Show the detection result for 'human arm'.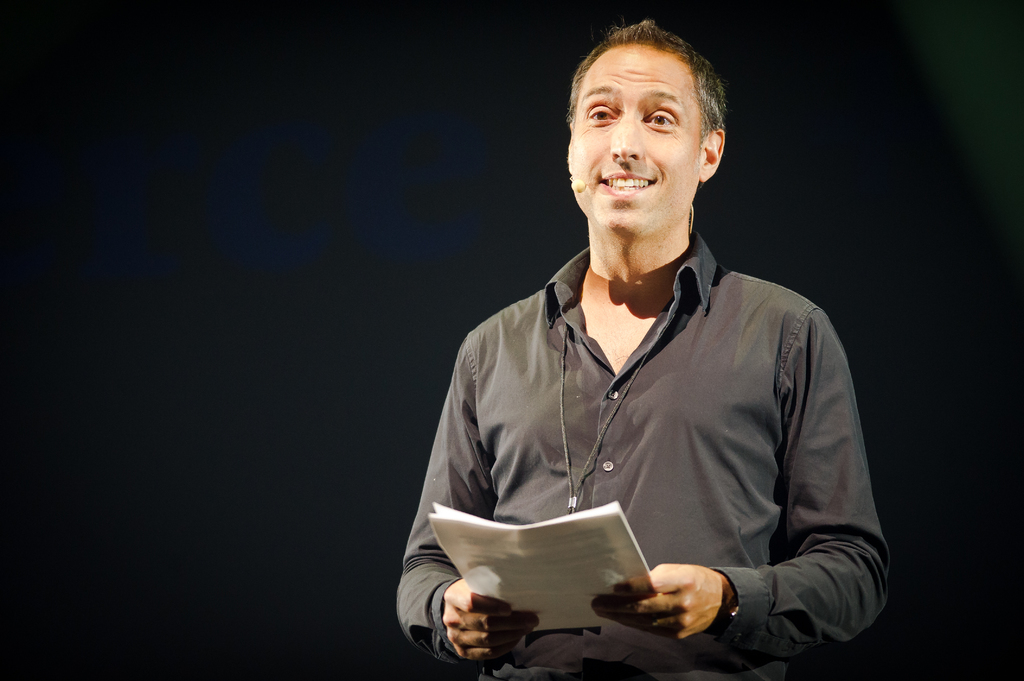
x1=382 y1=316 x2=543 y2=680.
